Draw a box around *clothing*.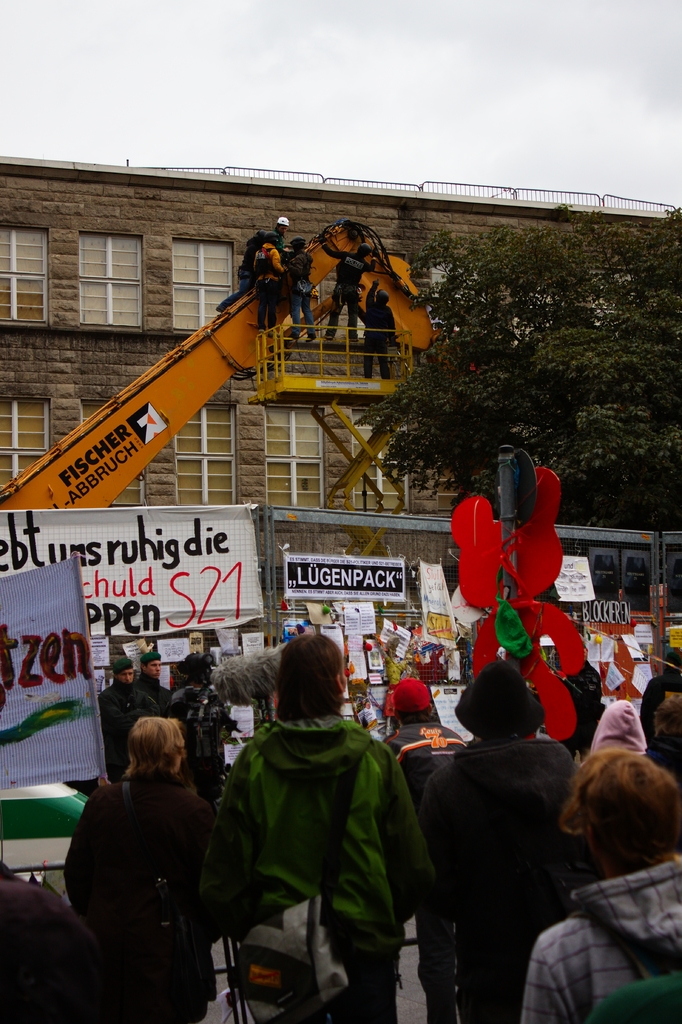
[362,284,395,376].
